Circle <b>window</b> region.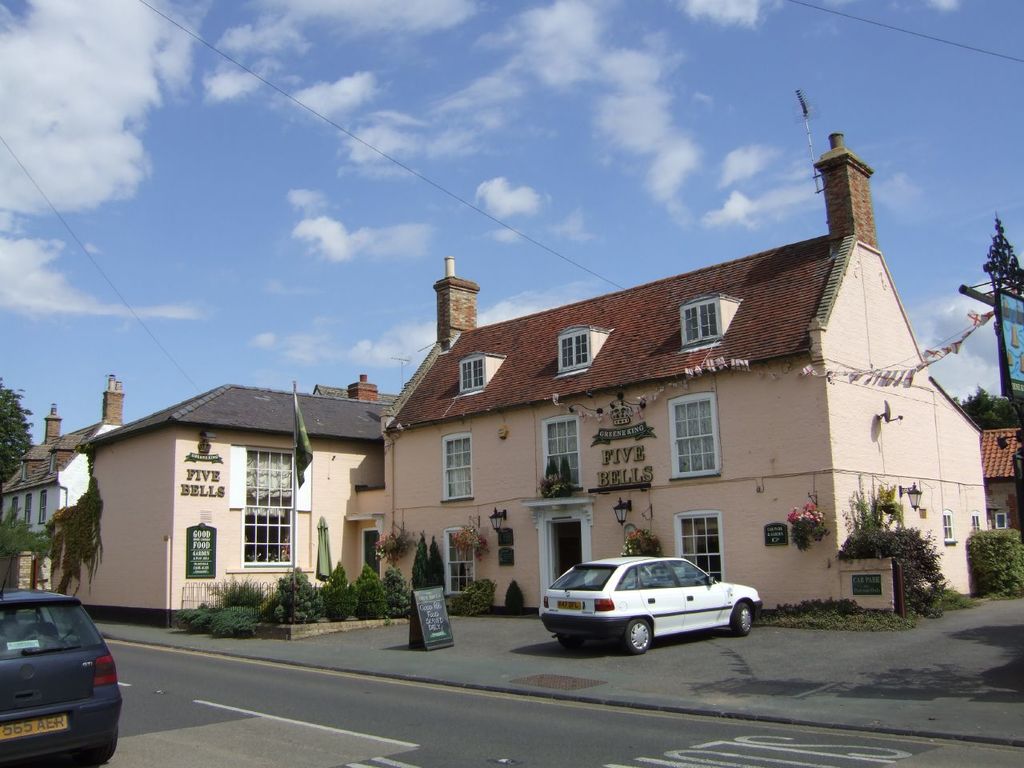
Region: select_region(437, 426, 479, 510).
